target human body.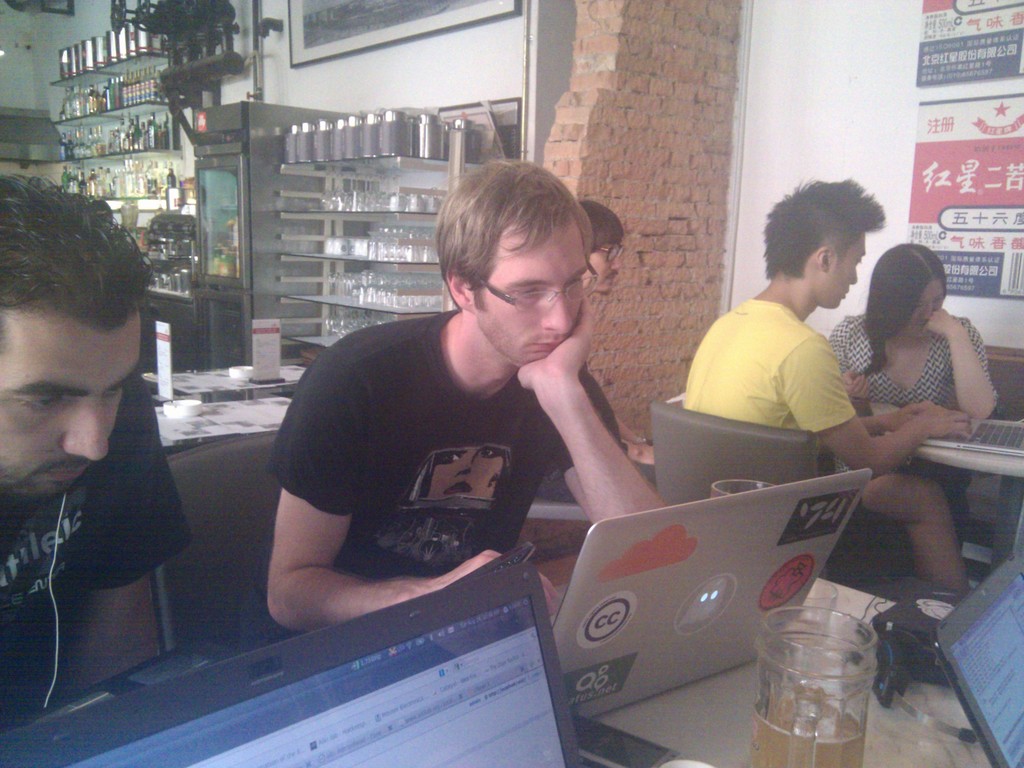
Target region: [830,243,1007,588].
